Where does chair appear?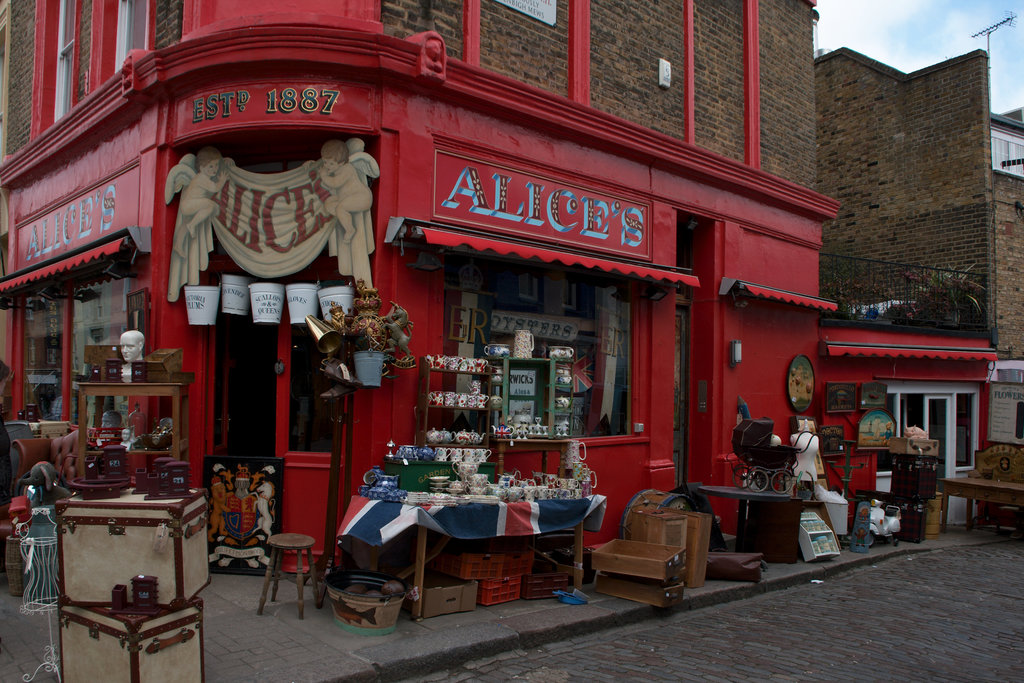
Appears at 10:431:79:493.
